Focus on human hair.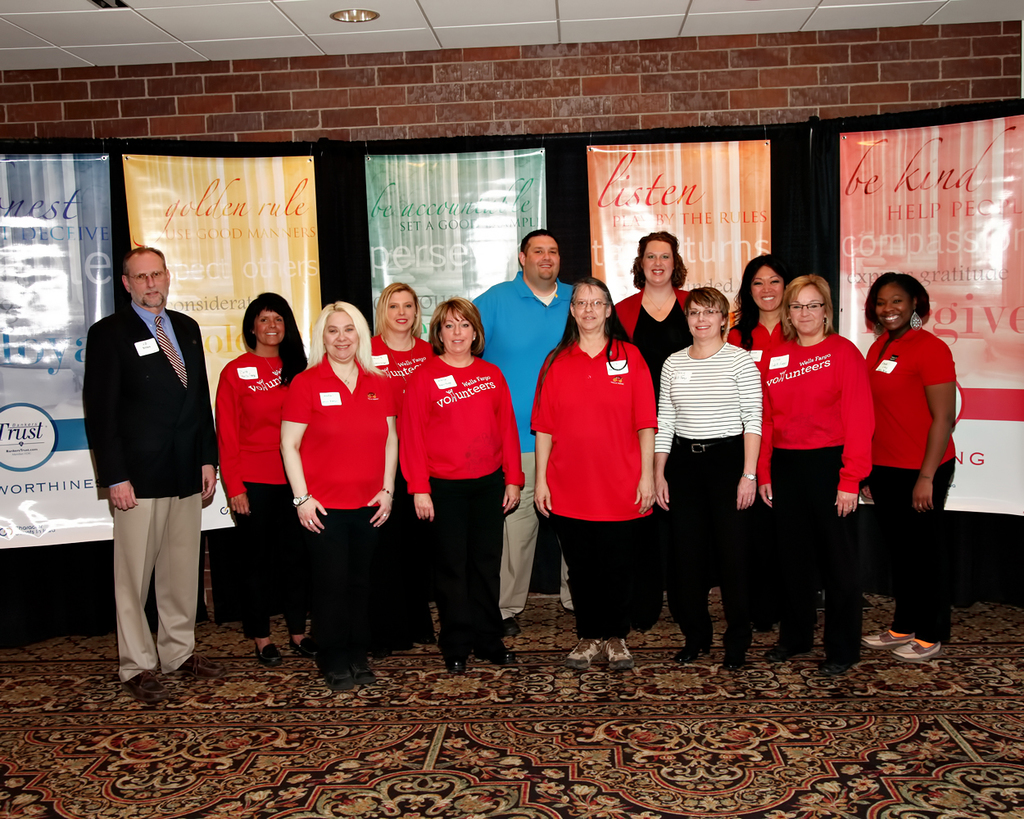
Focused at 780,276,834,340.
